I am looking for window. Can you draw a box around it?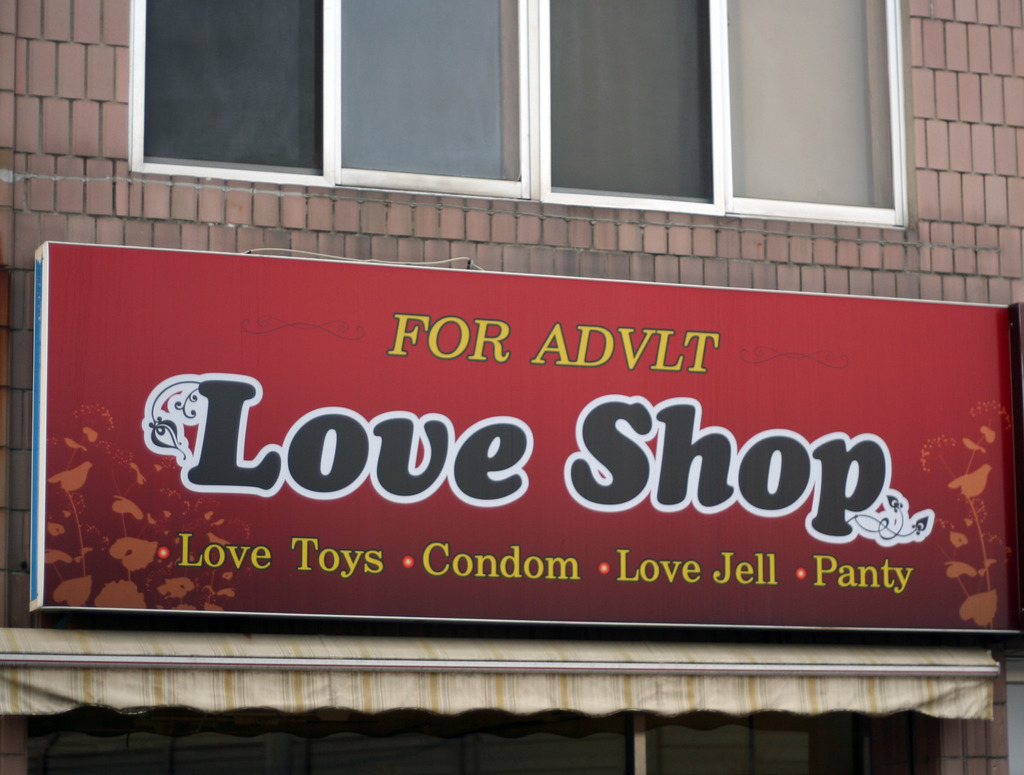
Sure, the bounding box is <region>139, 0, 327, 172</region>.
